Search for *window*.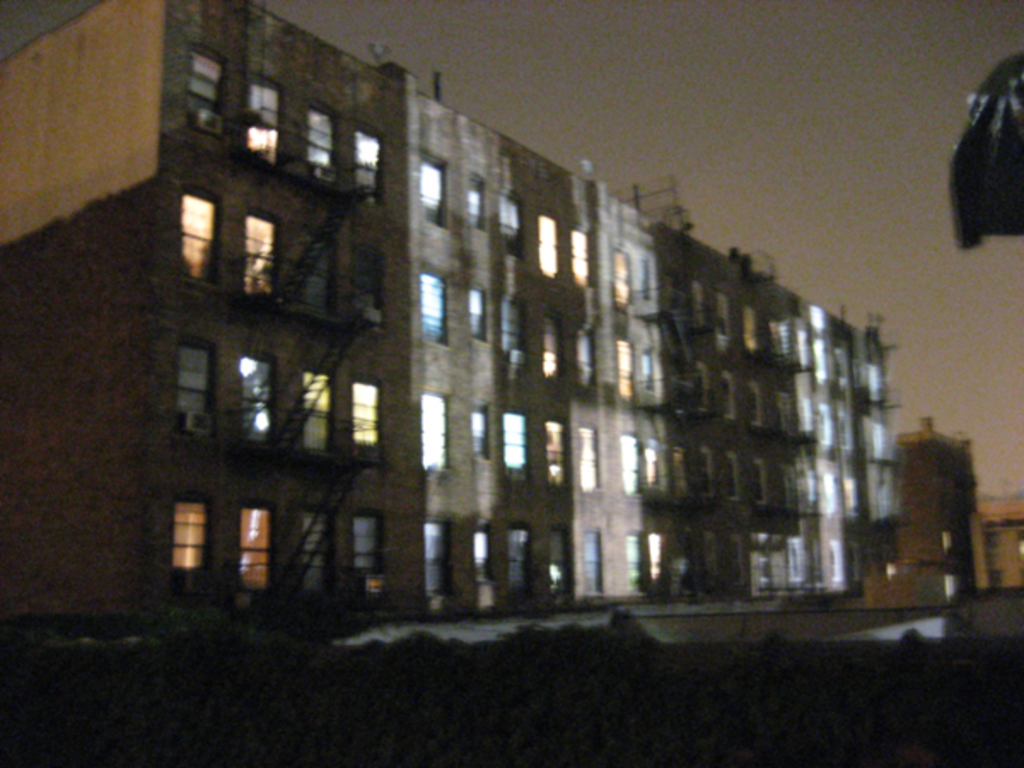
Found at [847,476,855,510].
